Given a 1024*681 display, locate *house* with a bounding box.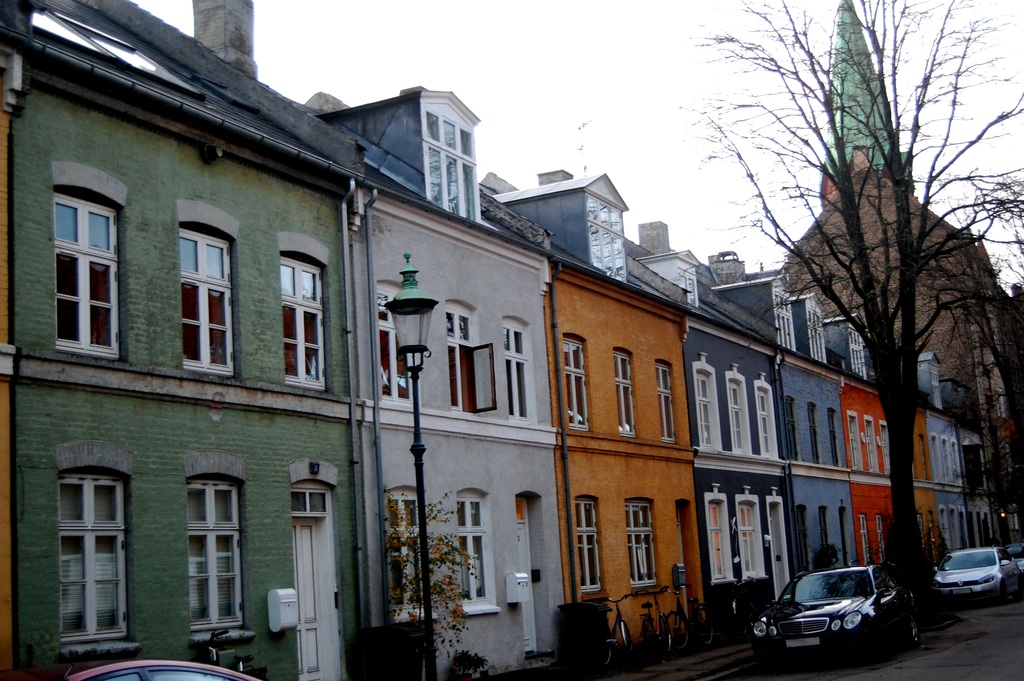
Located: pyautogui.locateOnScreen(708, 249, 861, 573).
